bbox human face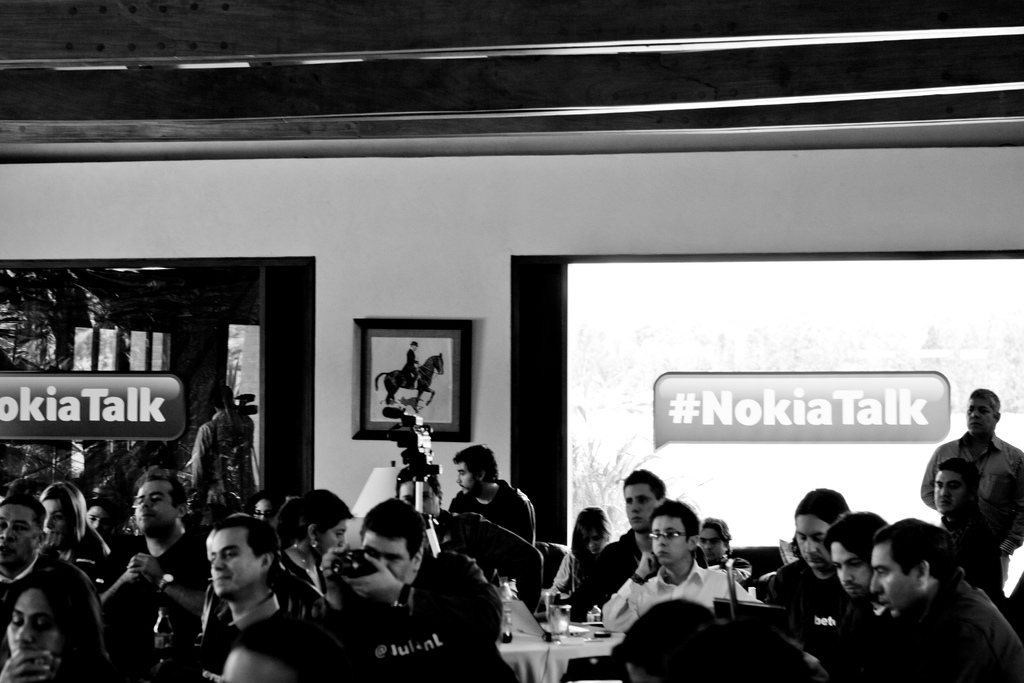
1/502/33/557
